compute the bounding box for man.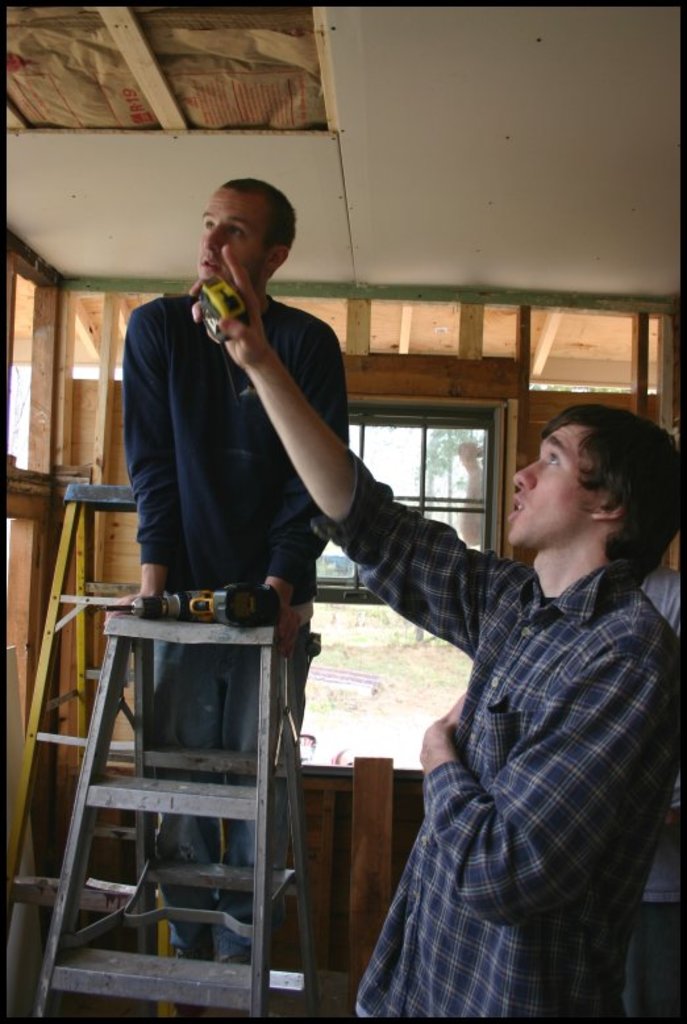
104/162/367/986.
